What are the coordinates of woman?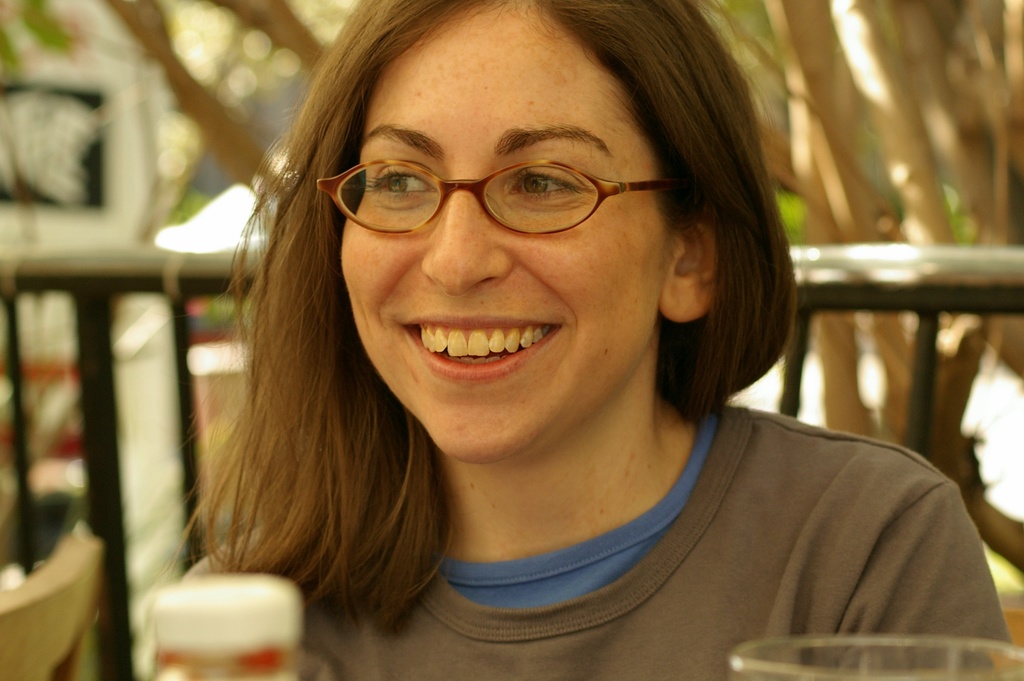
select_region(143, 22, 980, 650).
